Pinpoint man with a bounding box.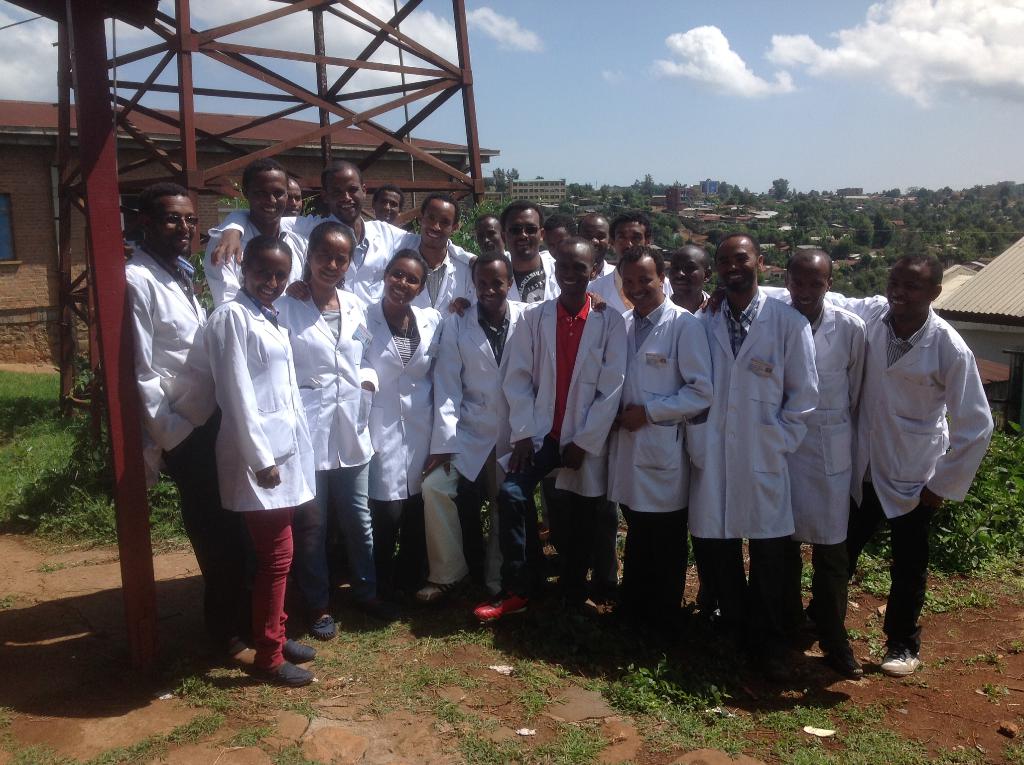
{"x1": 765, "y1": 252, "x2": 869, "y2": 679}.
